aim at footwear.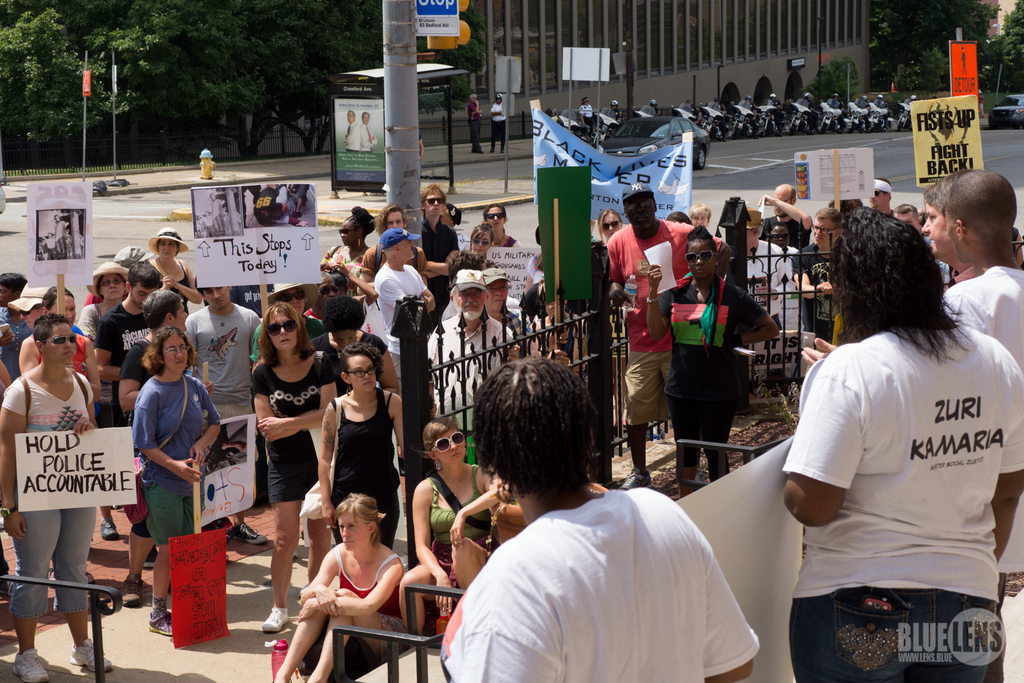
Aimed at box=[262, 604, 290, 629].
